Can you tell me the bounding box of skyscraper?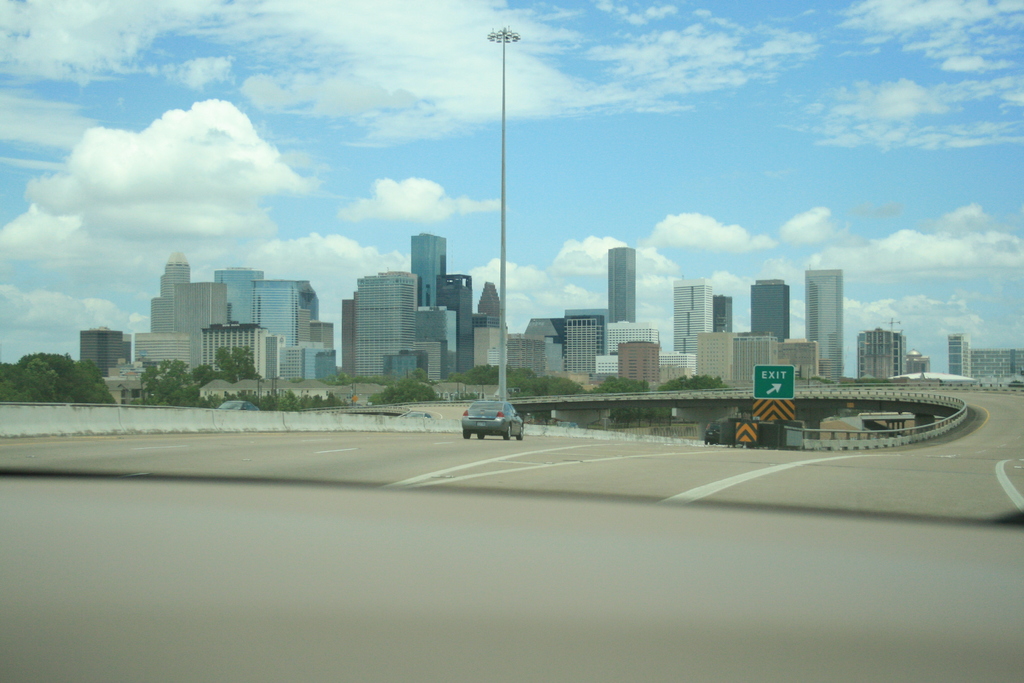
pyautogui.locateOnScreen(716, 290, 737, 327).
